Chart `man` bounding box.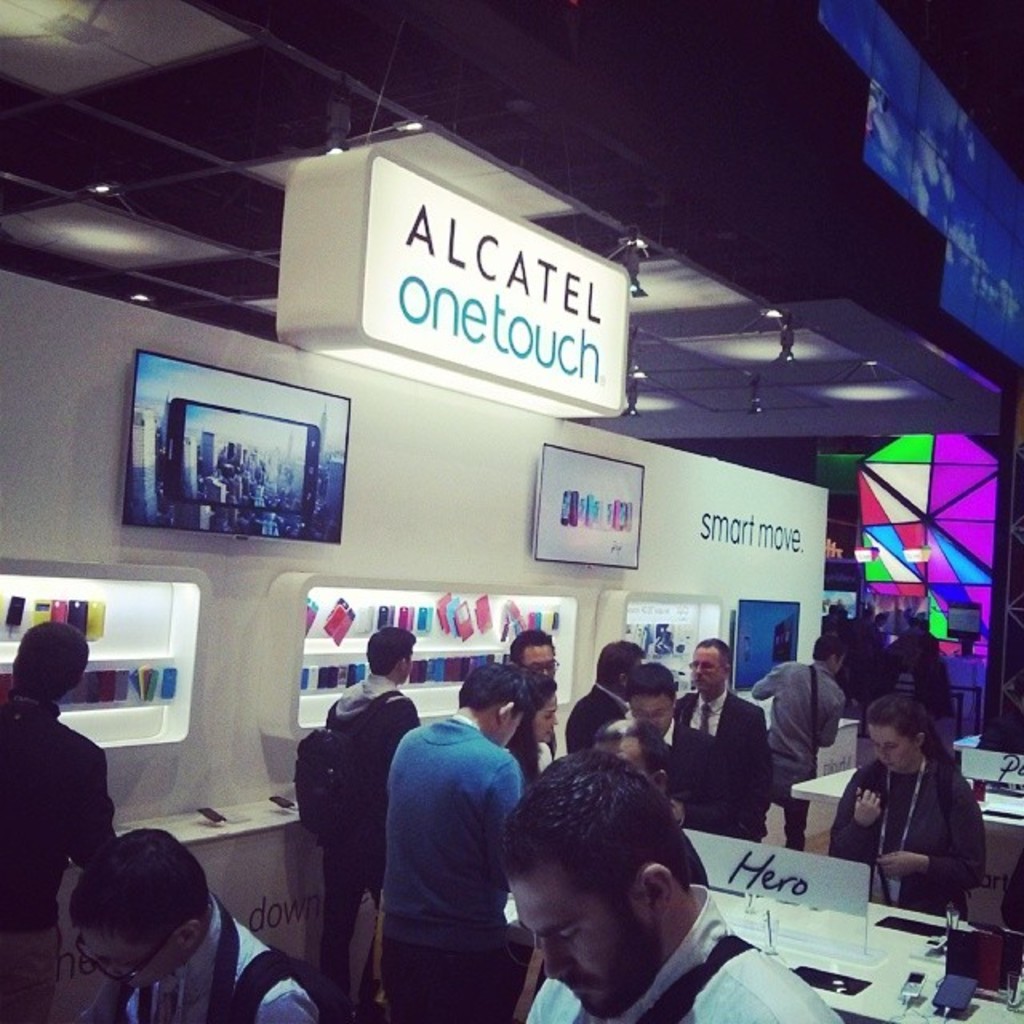
Charted: <bbox>510, 629, 562, 747</bbox>.
